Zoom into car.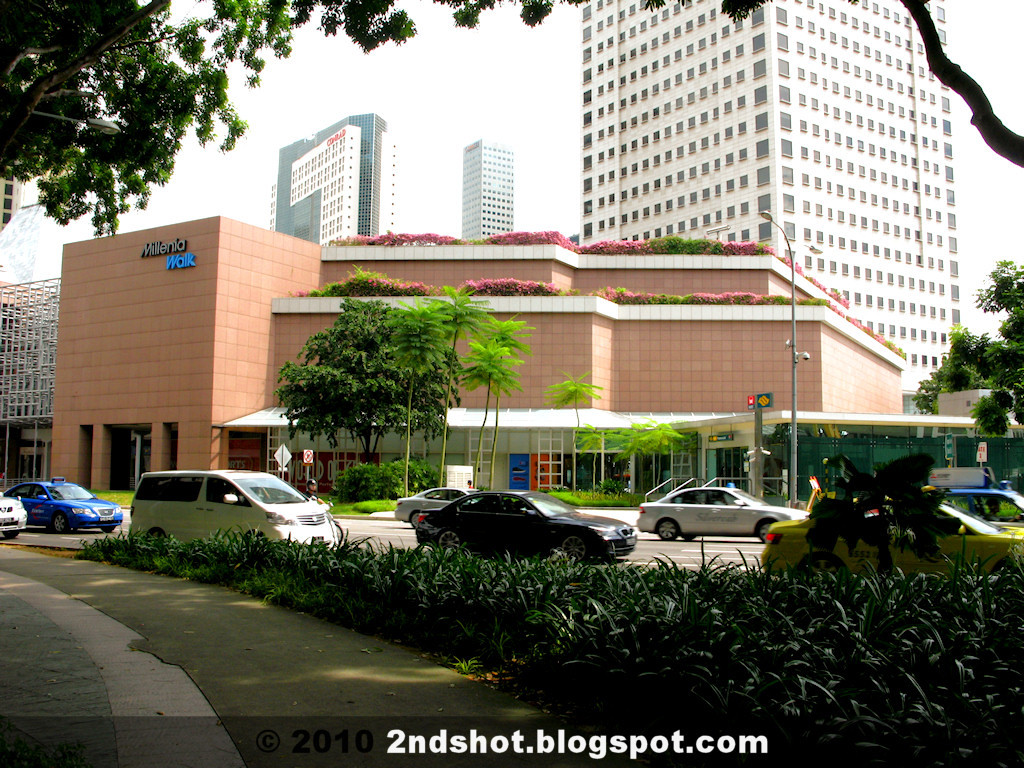
Zoom target: x1=0 y1=502 x2=35 y2=526.
